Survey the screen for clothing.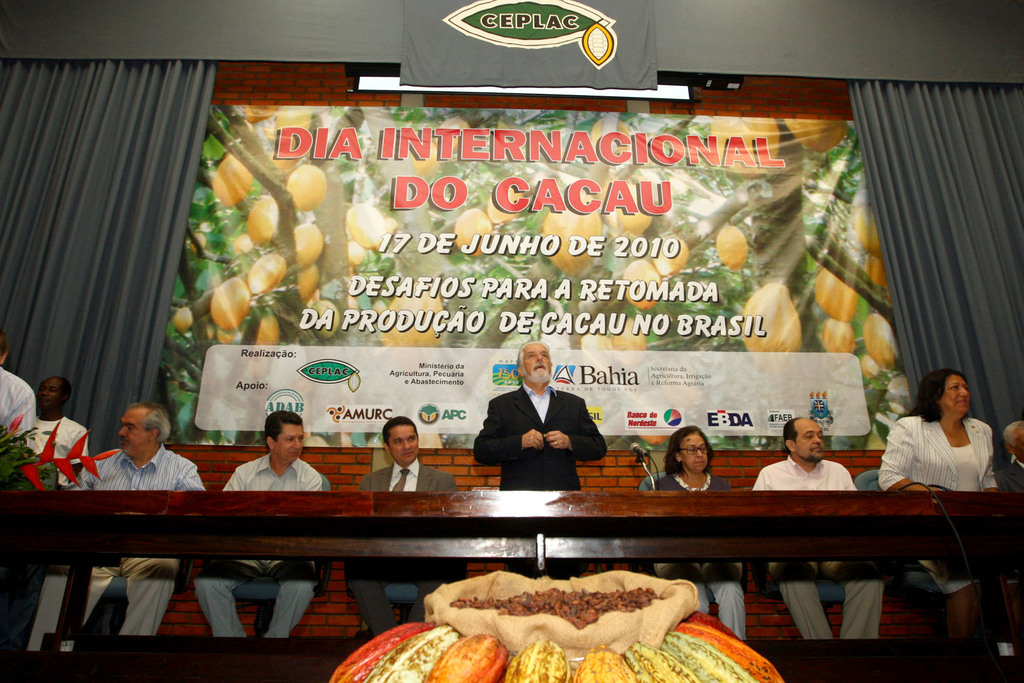
Survey found: [353,449,465,633].
